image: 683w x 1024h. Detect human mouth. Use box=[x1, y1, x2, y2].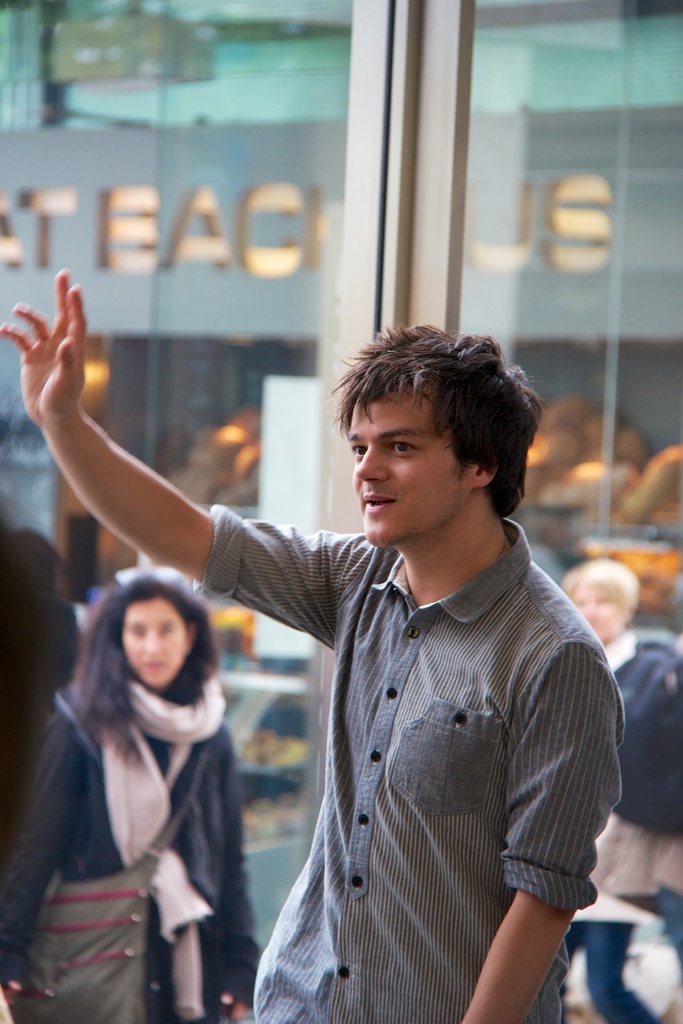
box=[362, 478, 399, 527].
